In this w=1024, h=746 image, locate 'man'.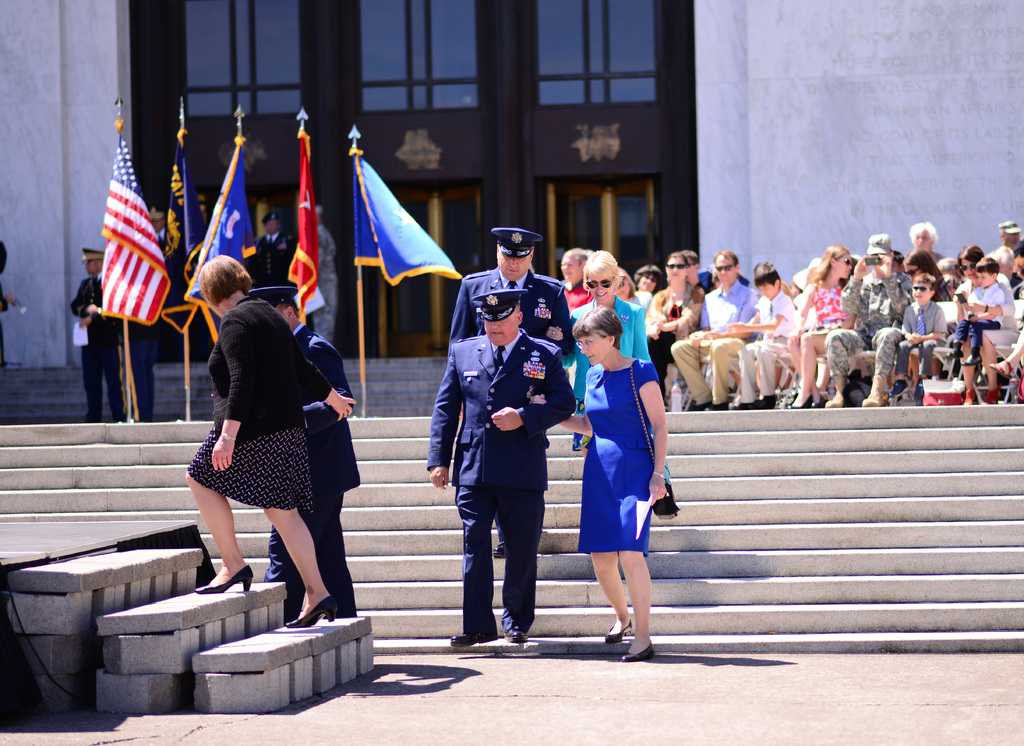
Bounding box: {"left": 299, "top": 204, "right": 337, "bottom": 344}.
